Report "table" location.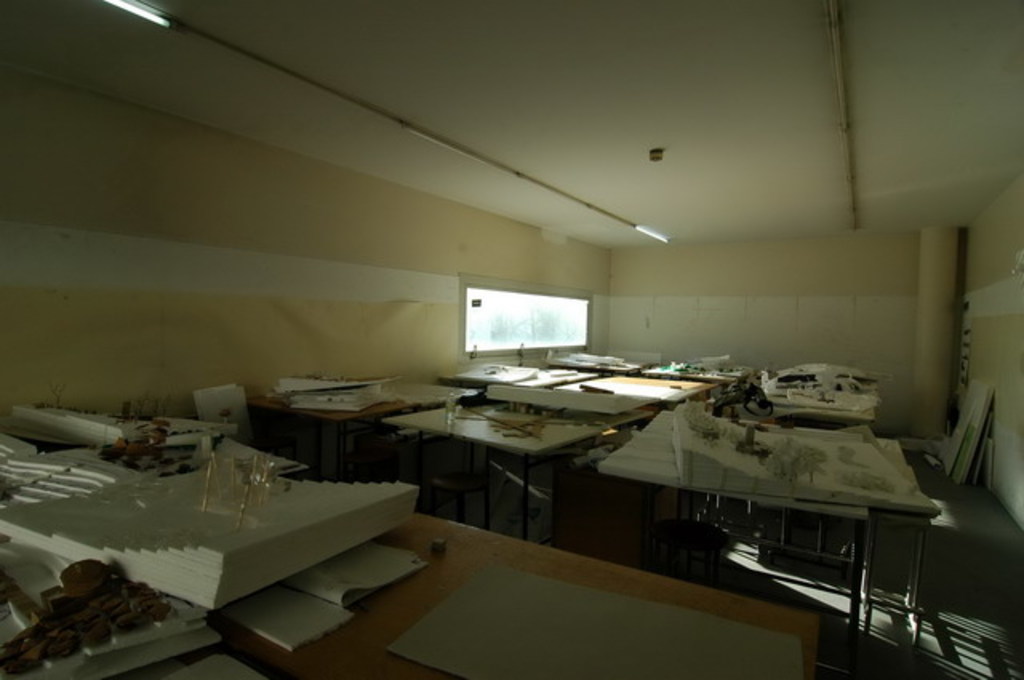
Report: BBox(547, 355, 643, 373).
